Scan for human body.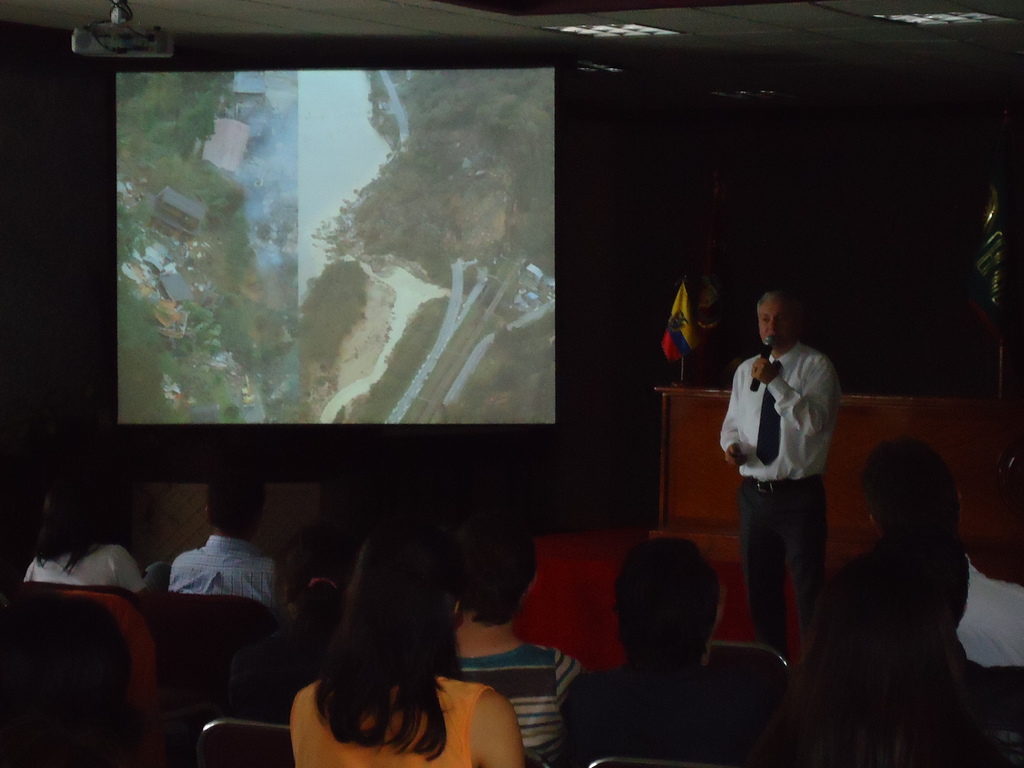
Scan result: 856,438,1023,675.
